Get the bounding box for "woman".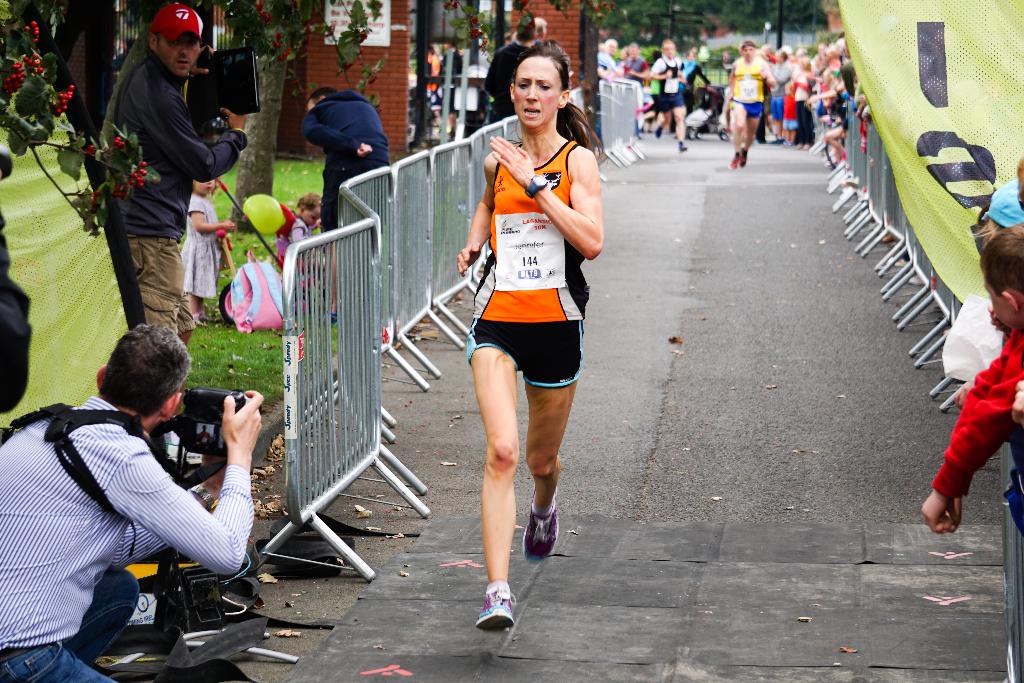
441/65/603/614.
